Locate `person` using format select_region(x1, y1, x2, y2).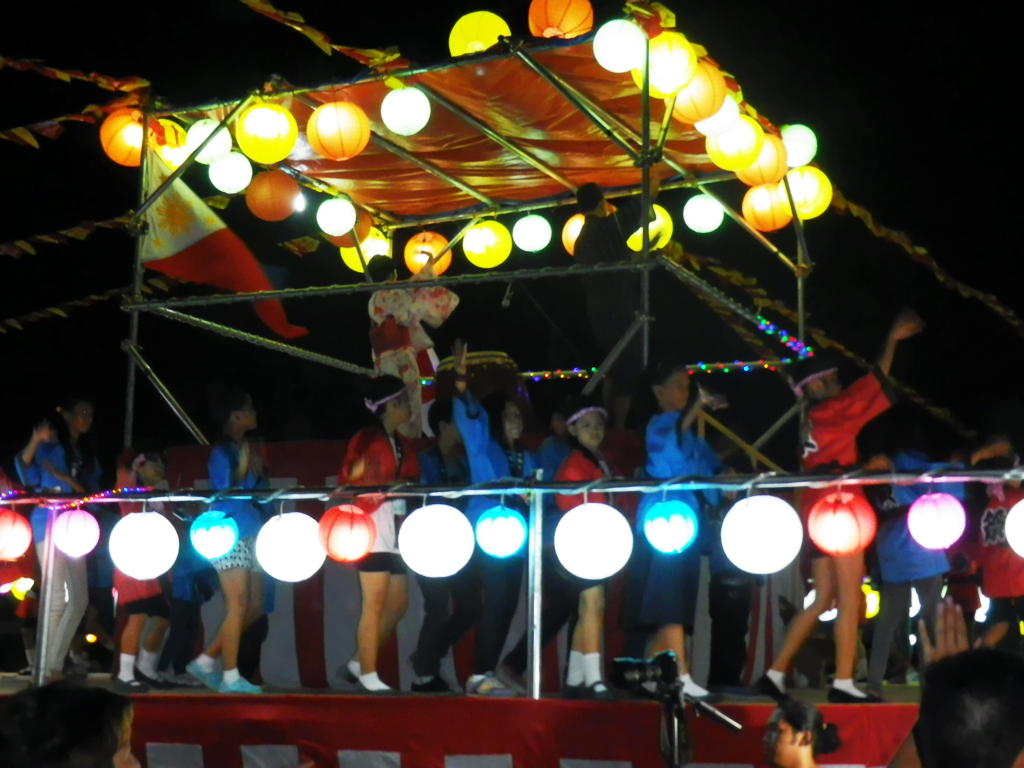
select_region(196, 394, 278, 708).
